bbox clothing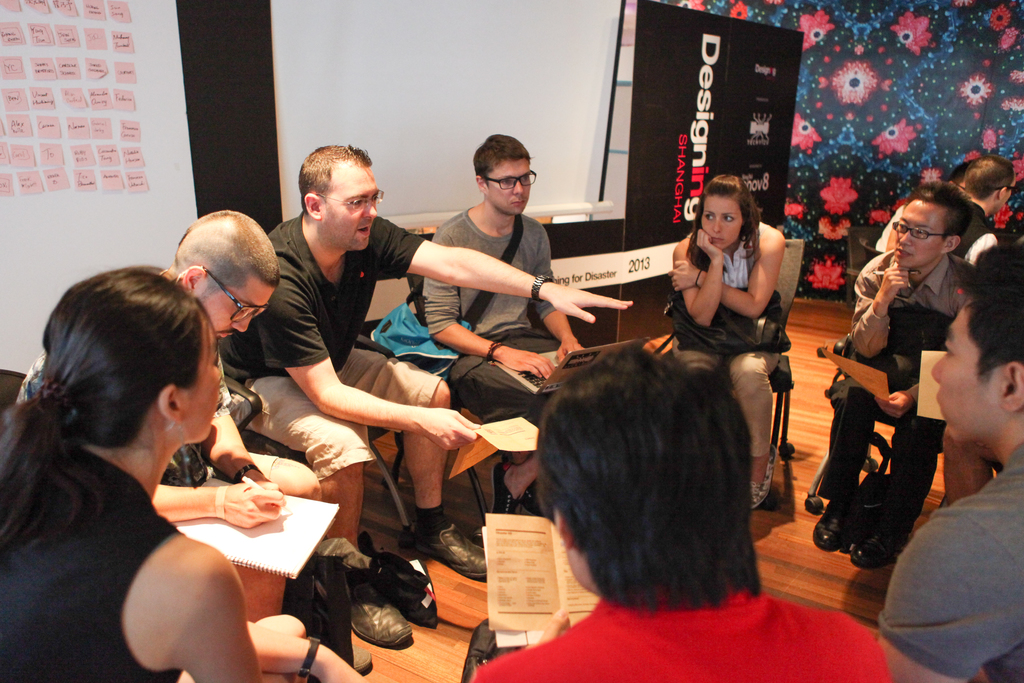
locate(820, 240, 977, 525)
